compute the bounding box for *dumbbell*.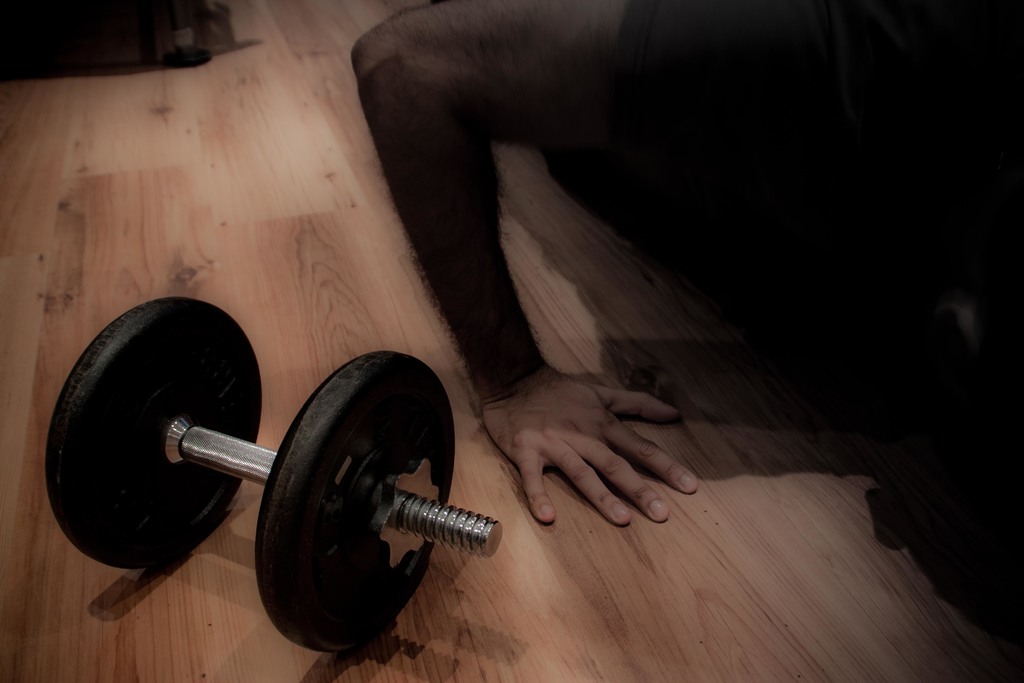
(x1=47, y1=295, x2=504, y2=661).
